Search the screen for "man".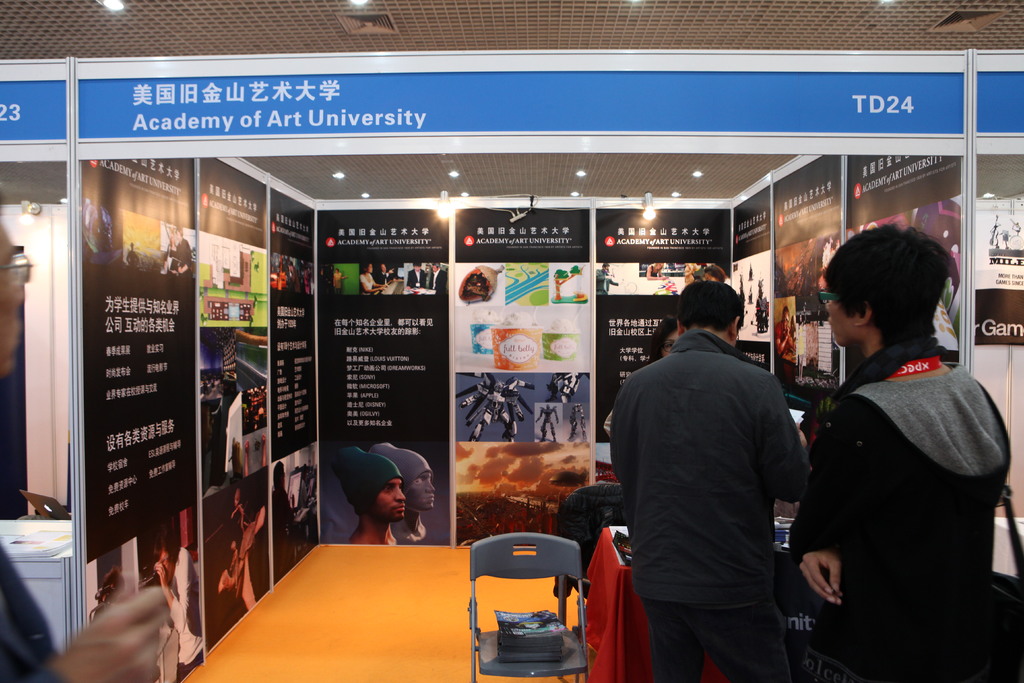
Found at detection(151, 517, 206, 682).
